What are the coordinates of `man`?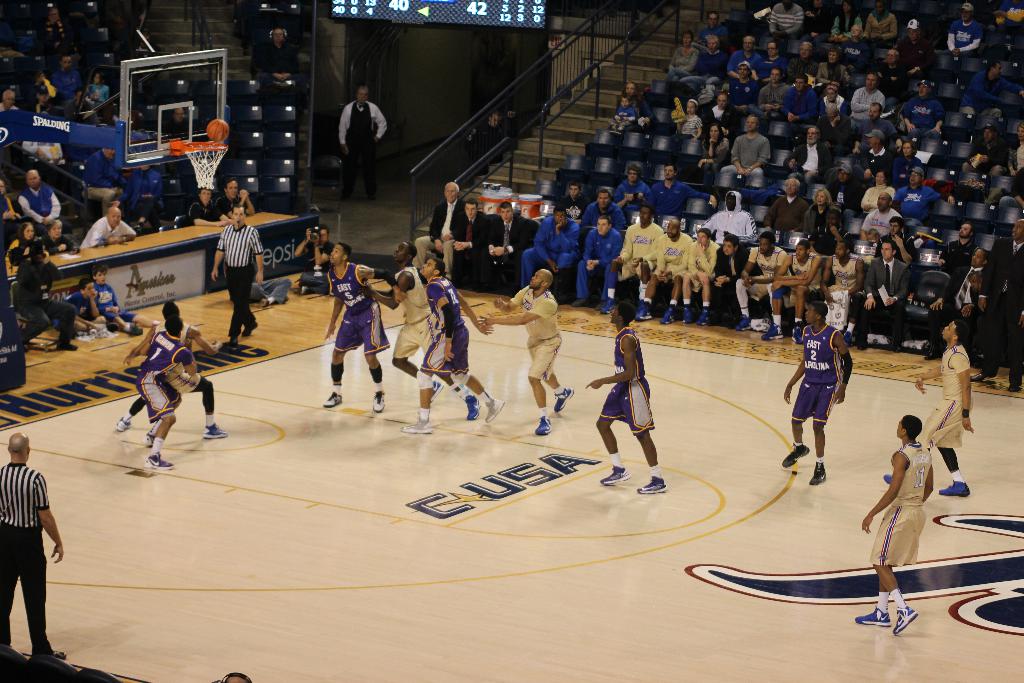
box(80, 145, 134, 230).
